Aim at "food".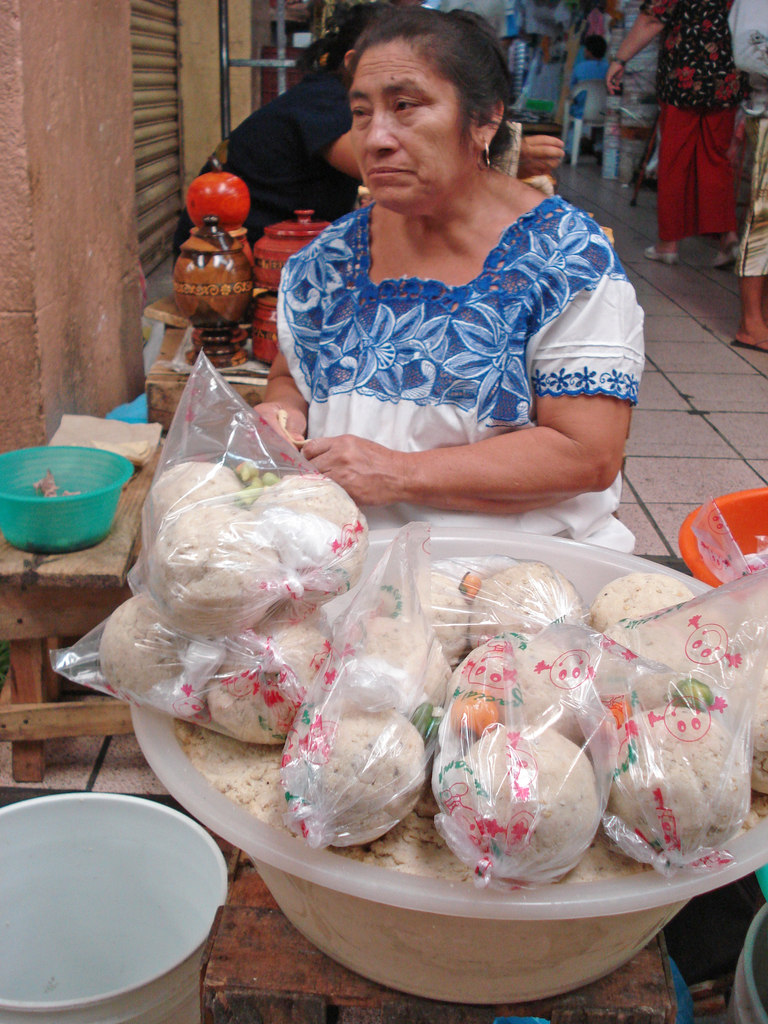
Aimed at left=301, top=700, right=432, bottom=825.
